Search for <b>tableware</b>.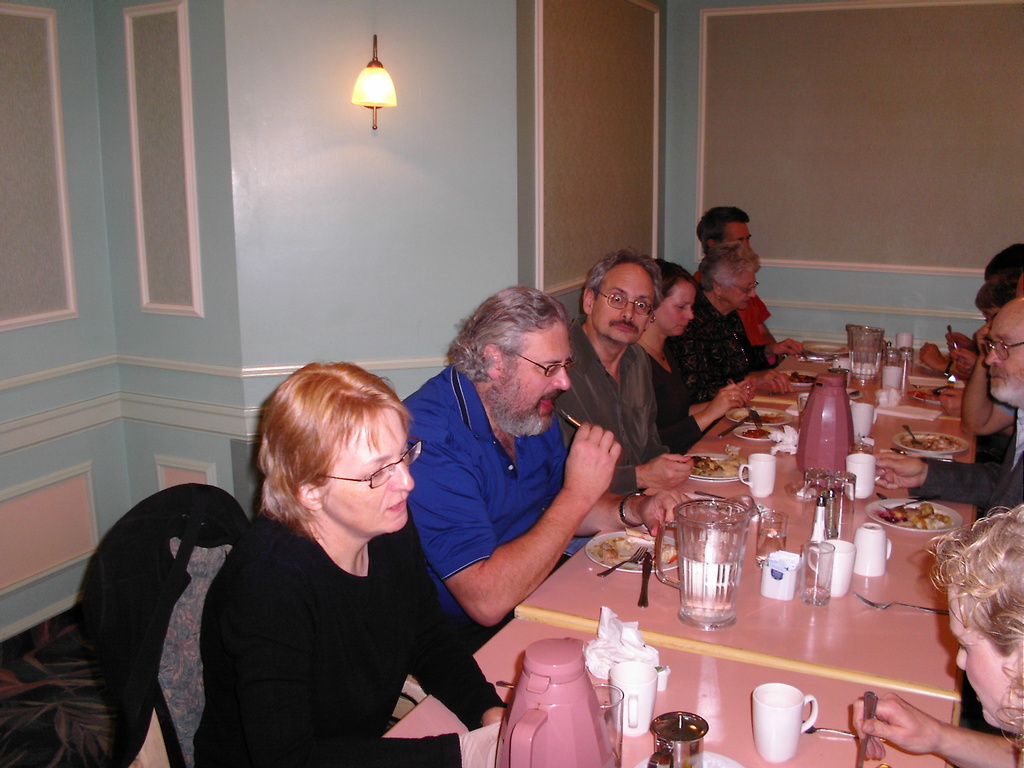
Found at [x1=639, y1=552, x2=652, y2=609].
